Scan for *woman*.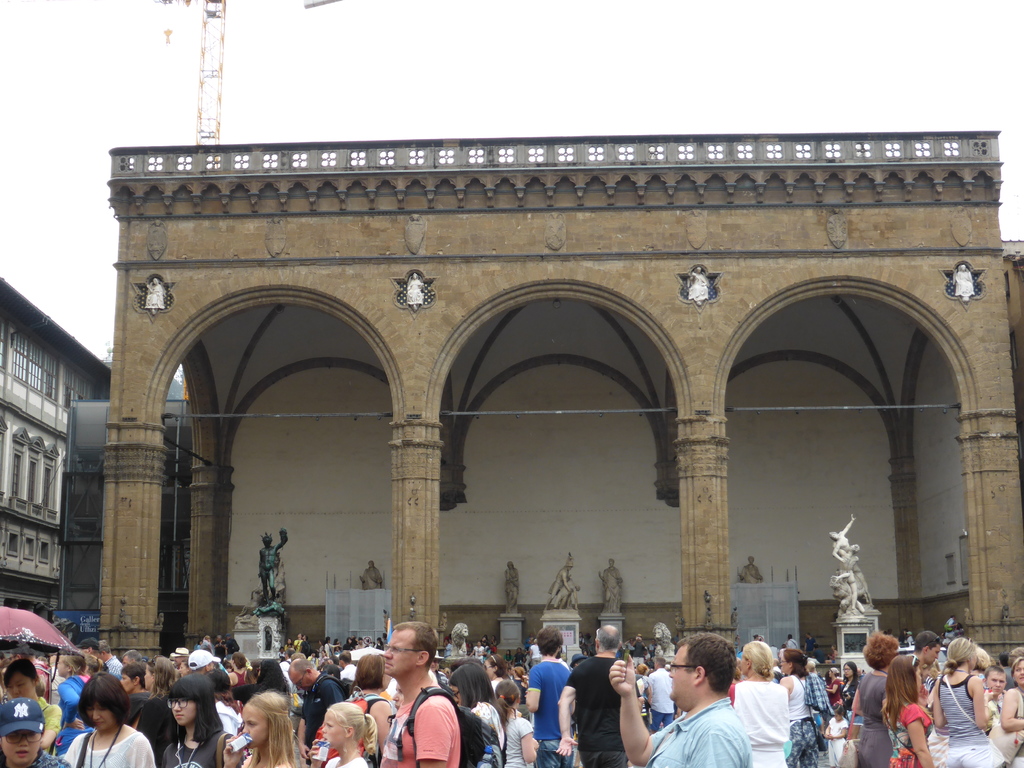
Scan result: (157, 666, 243, 767).
